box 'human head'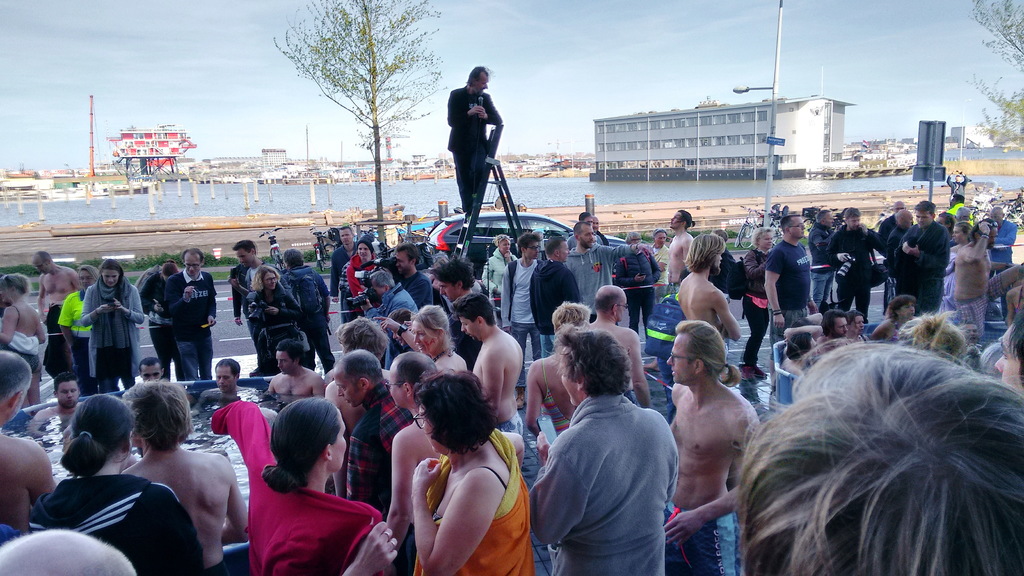
x1=456, y1=290, x2=493, y2=340
